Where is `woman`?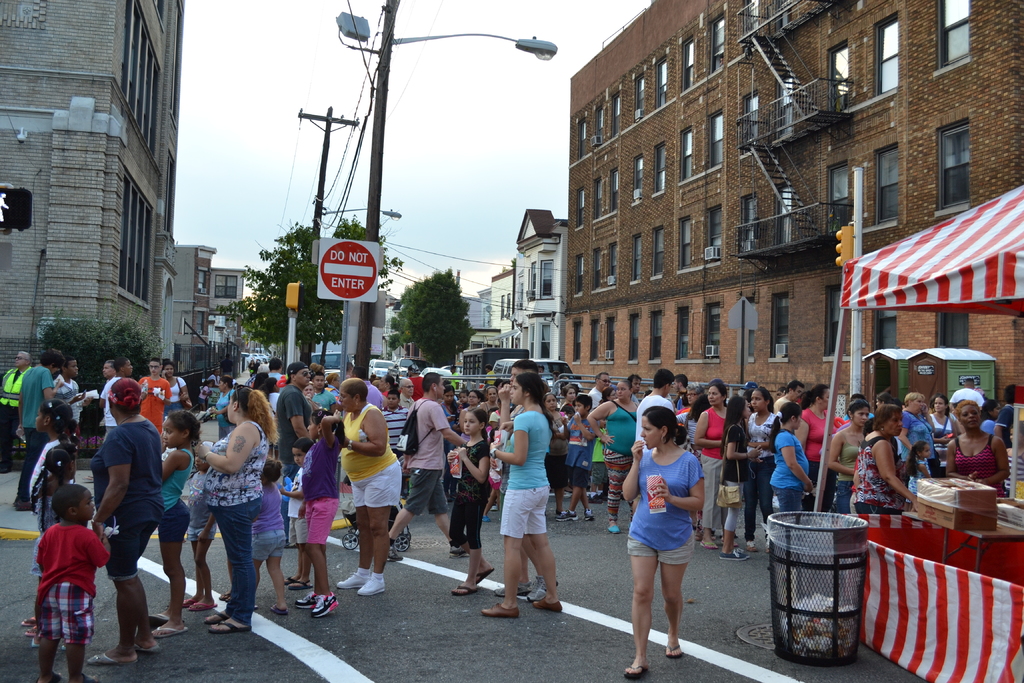
select_region(161, 362, 191, 418).
